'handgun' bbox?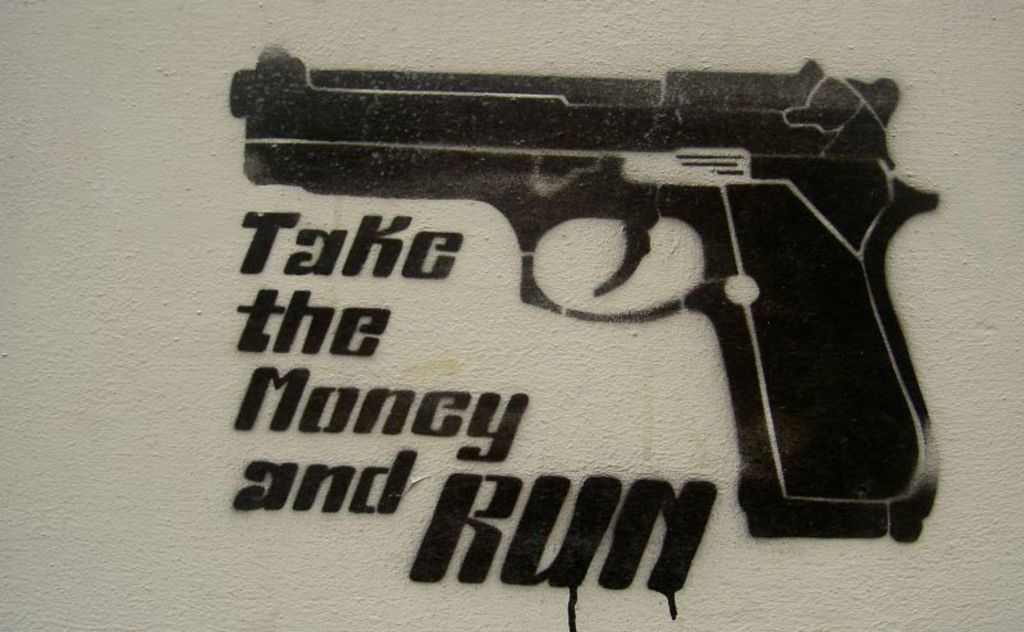
x1=229 y1=45 x2=941 y2=545
